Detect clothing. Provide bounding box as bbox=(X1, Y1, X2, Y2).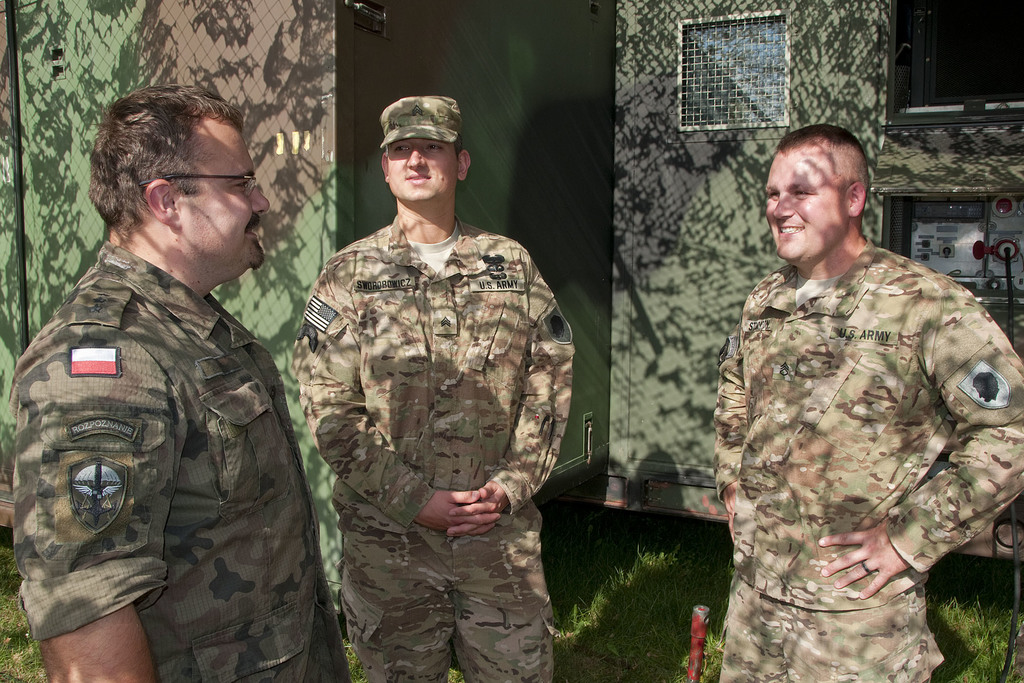
bbox=(10, 236, 355, 682).
